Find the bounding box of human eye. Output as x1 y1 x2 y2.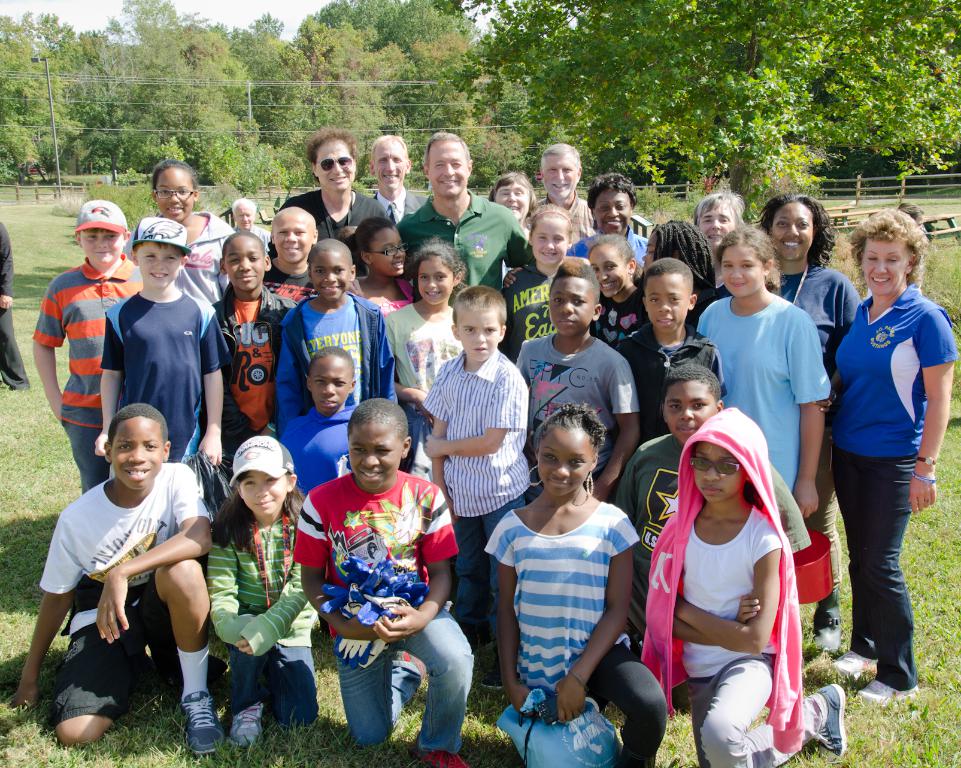
604 263 617 273.
